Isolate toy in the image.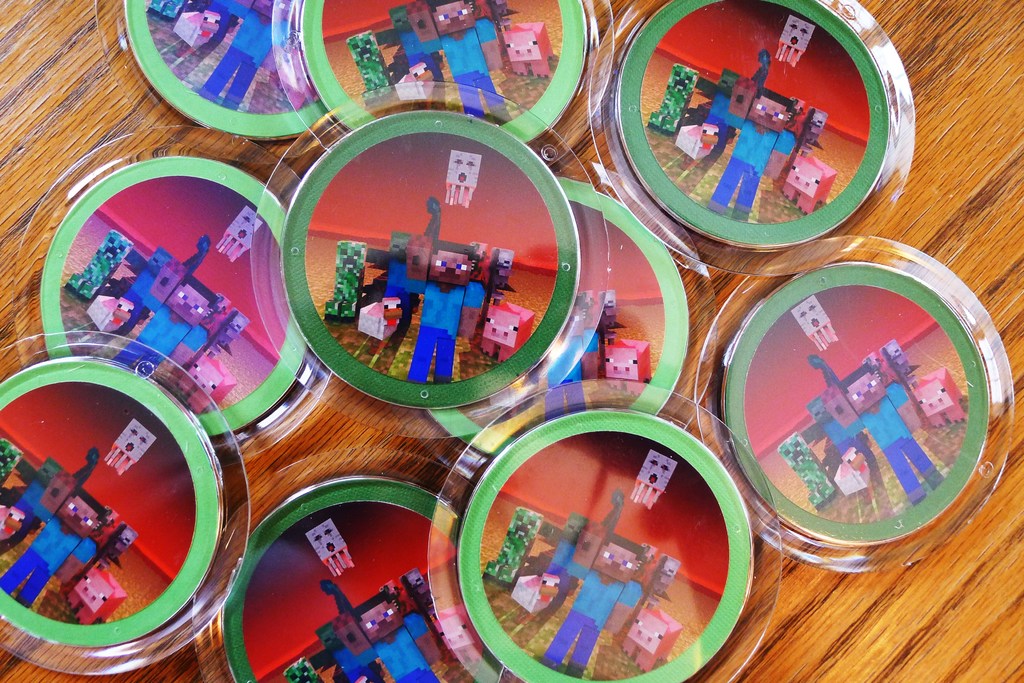
Isolated region: <box>628,452,678,506</box>.
